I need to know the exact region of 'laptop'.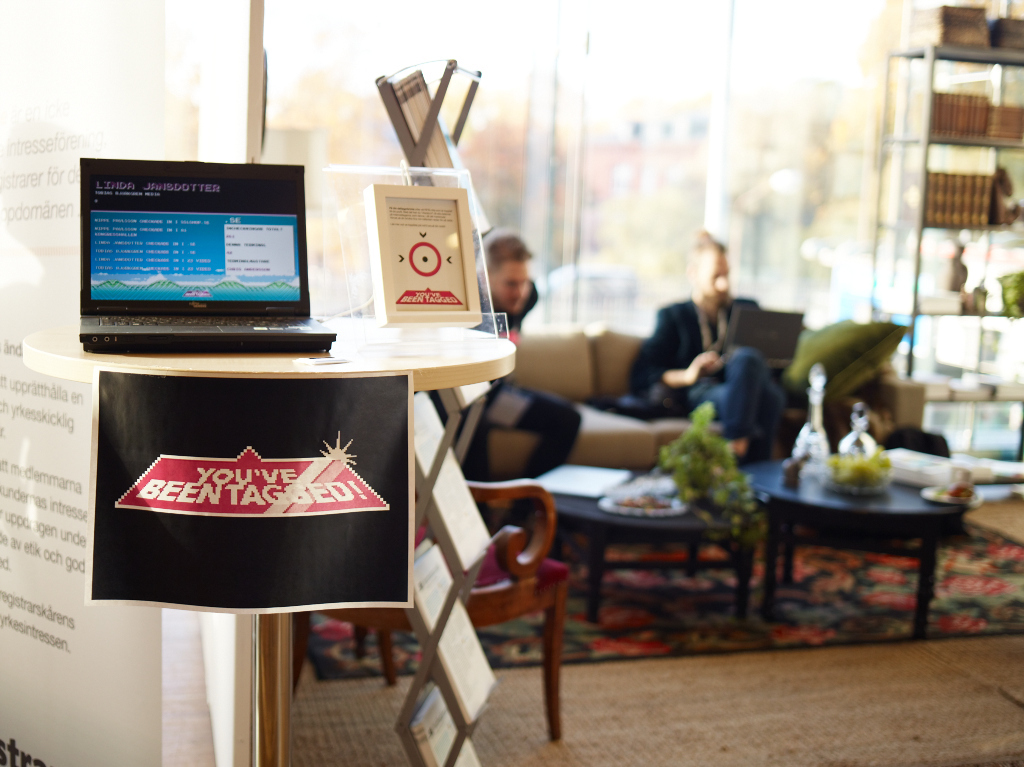
Region: bbox(62, 159, 306, 361).
